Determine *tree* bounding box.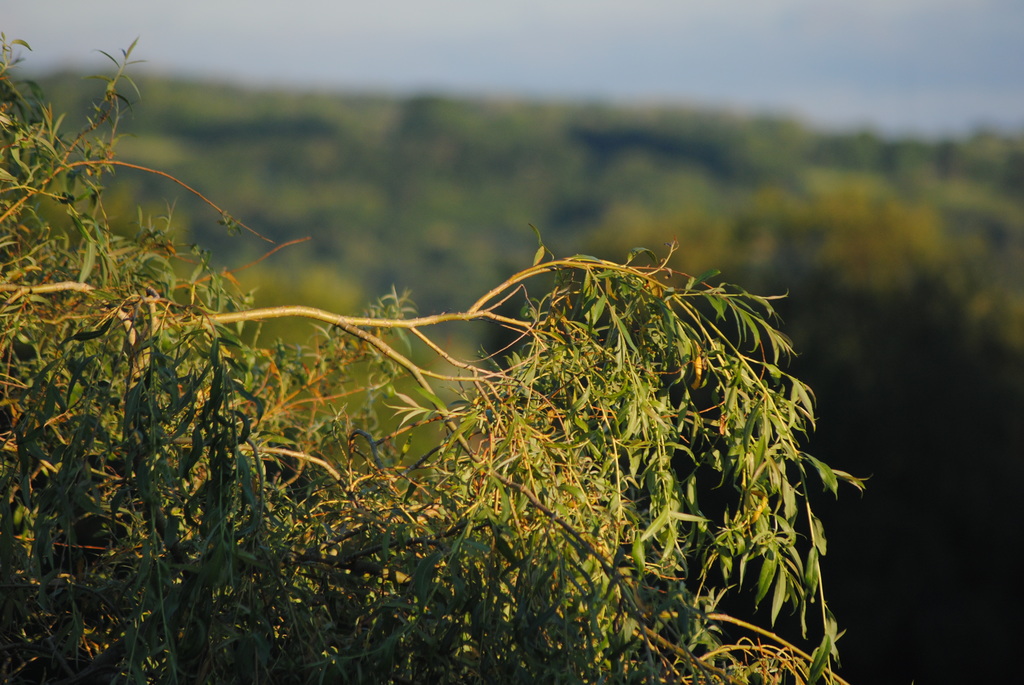
Determined: box(0, 22, 868, 684).
